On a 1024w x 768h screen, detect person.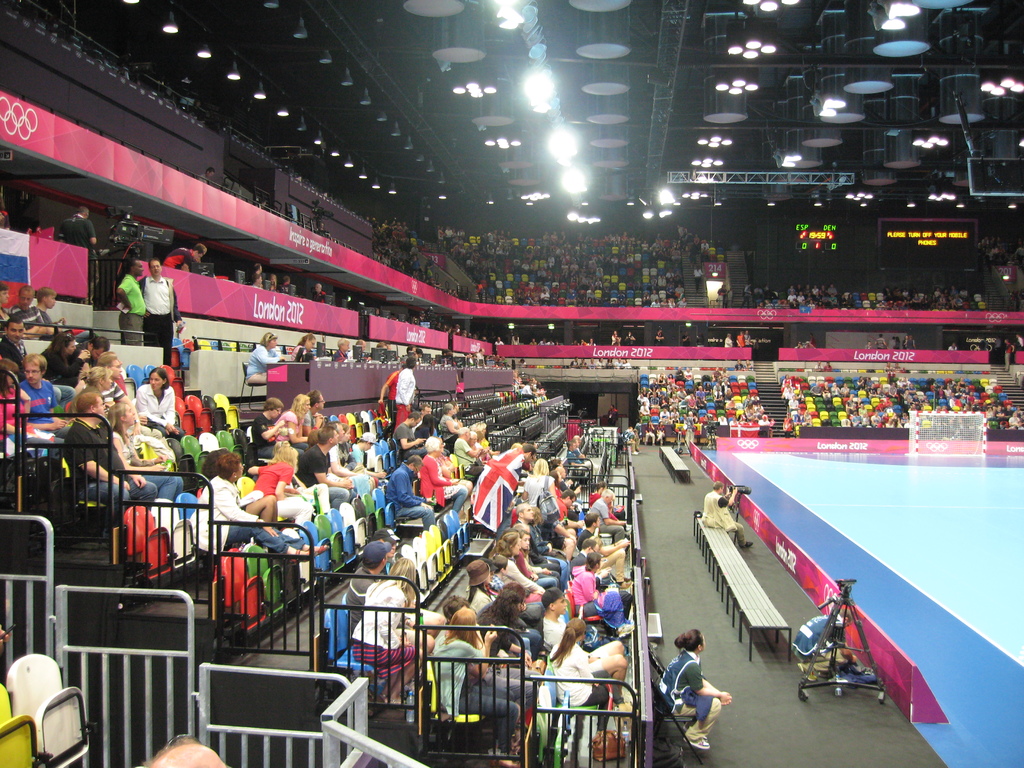
left=0, top=282, right=10, bottom=337.
